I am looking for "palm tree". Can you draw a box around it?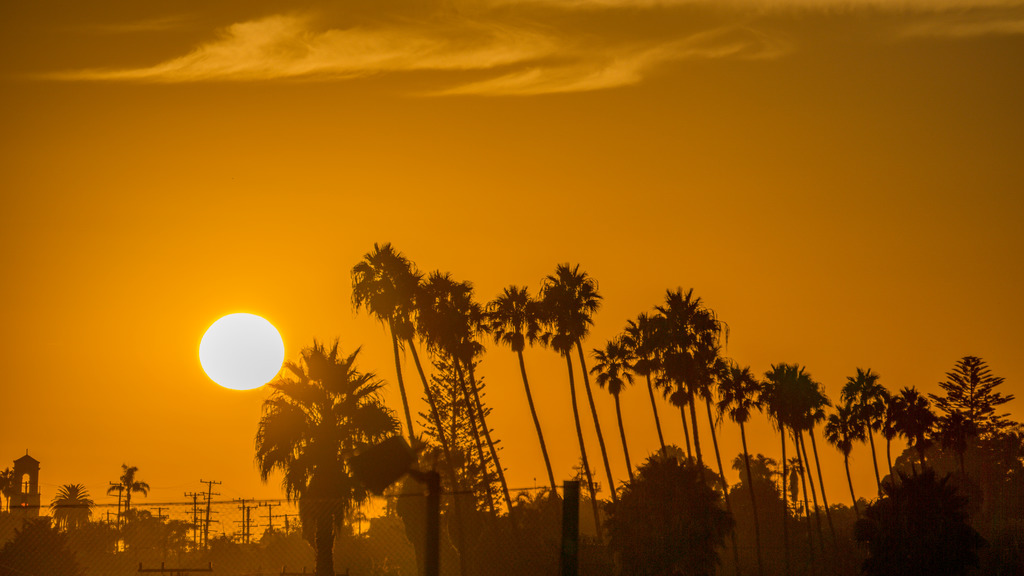
Sure, the bounding box is {"left": 858, "top": 372, "right": 897, "bottom": 498}.
